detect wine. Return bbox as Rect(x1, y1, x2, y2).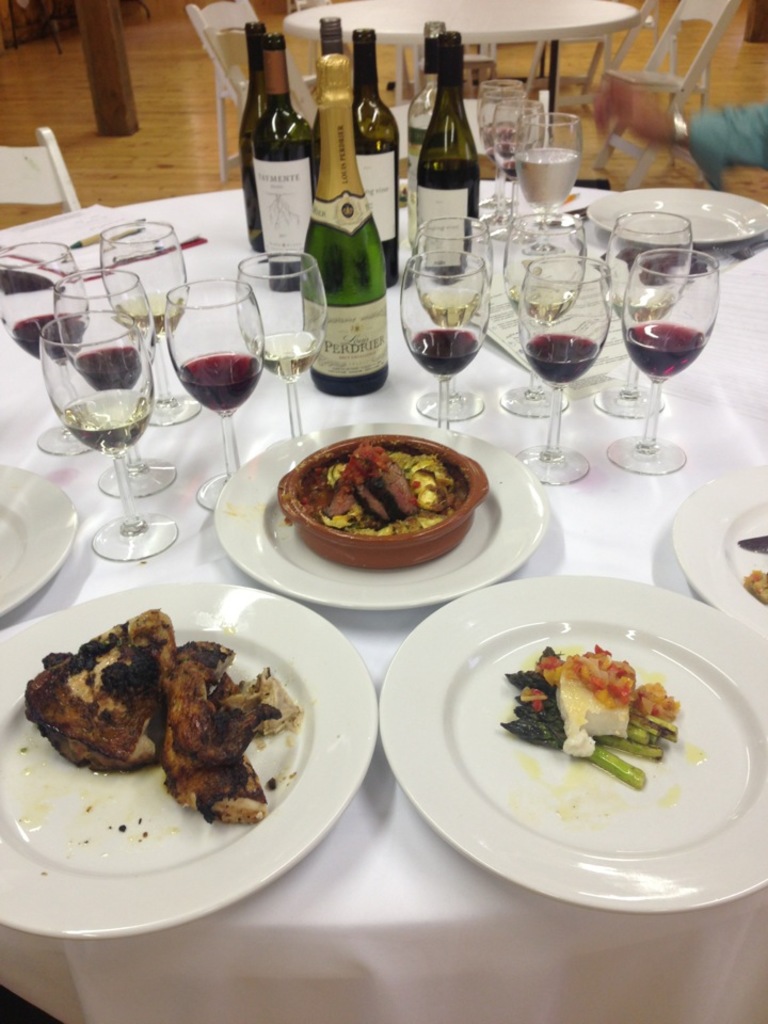
Rect(117, 288, 185, 339).
